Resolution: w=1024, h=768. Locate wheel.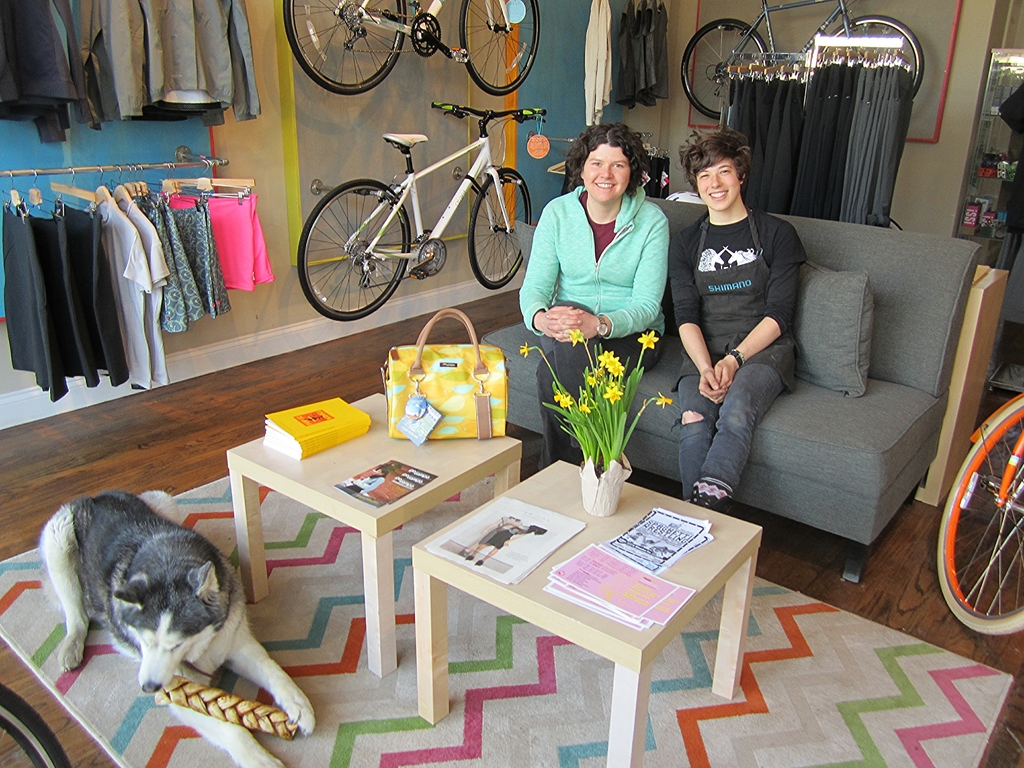
[x1=303, y1=177, x2=409, y2=296].
